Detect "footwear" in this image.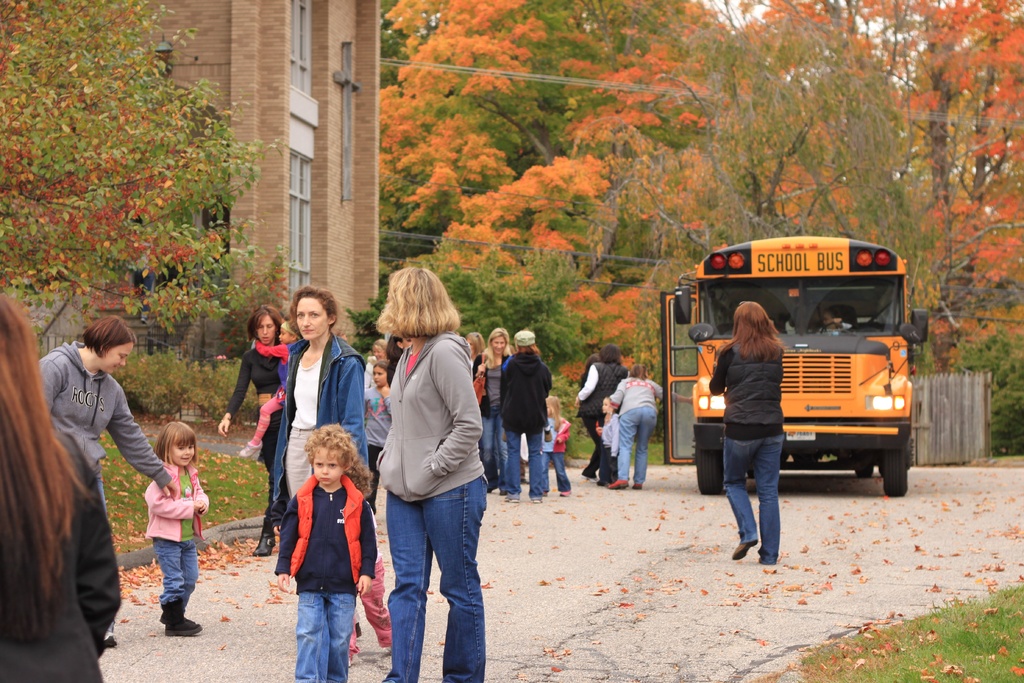
Detection: [252,514,278,559].
